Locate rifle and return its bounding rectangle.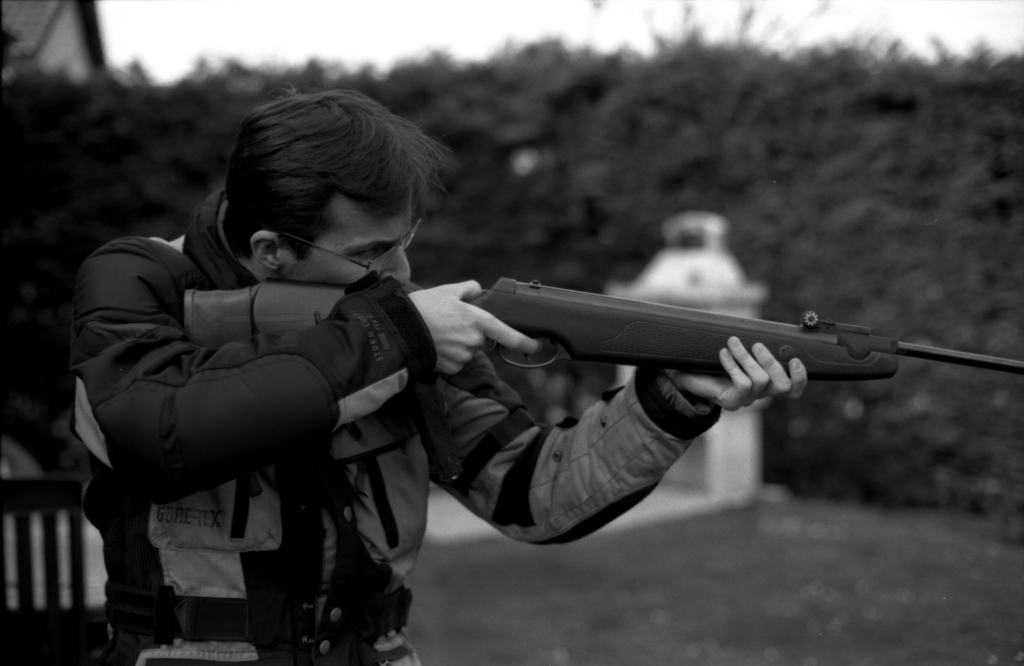
(left=178, top=278, right=1020, bottom=454).
